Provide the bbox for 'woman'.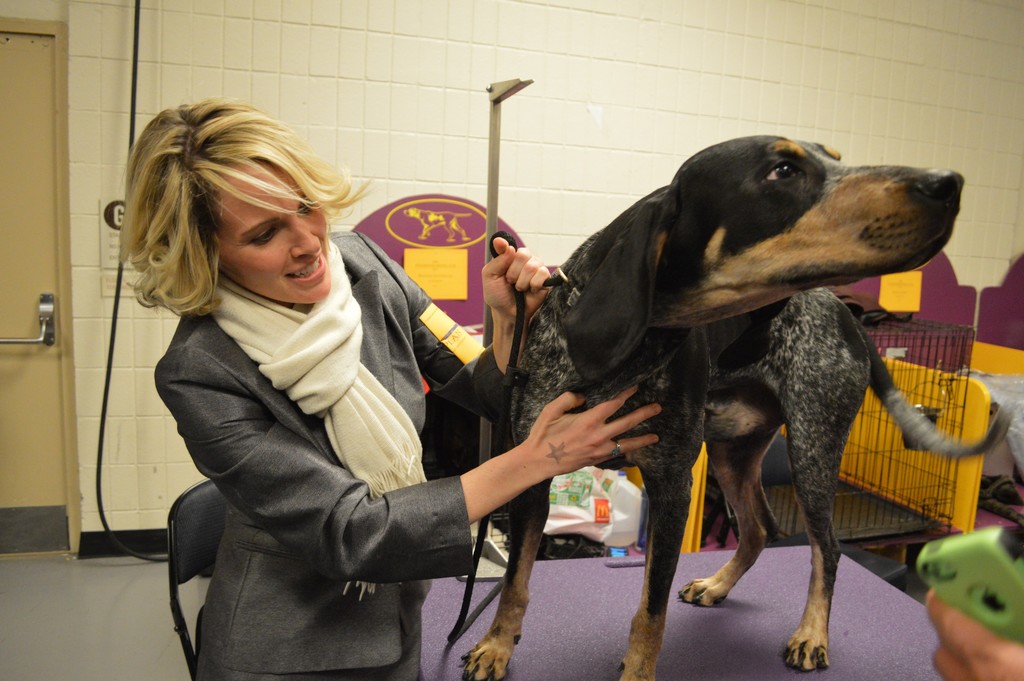
161,129,707,680.
